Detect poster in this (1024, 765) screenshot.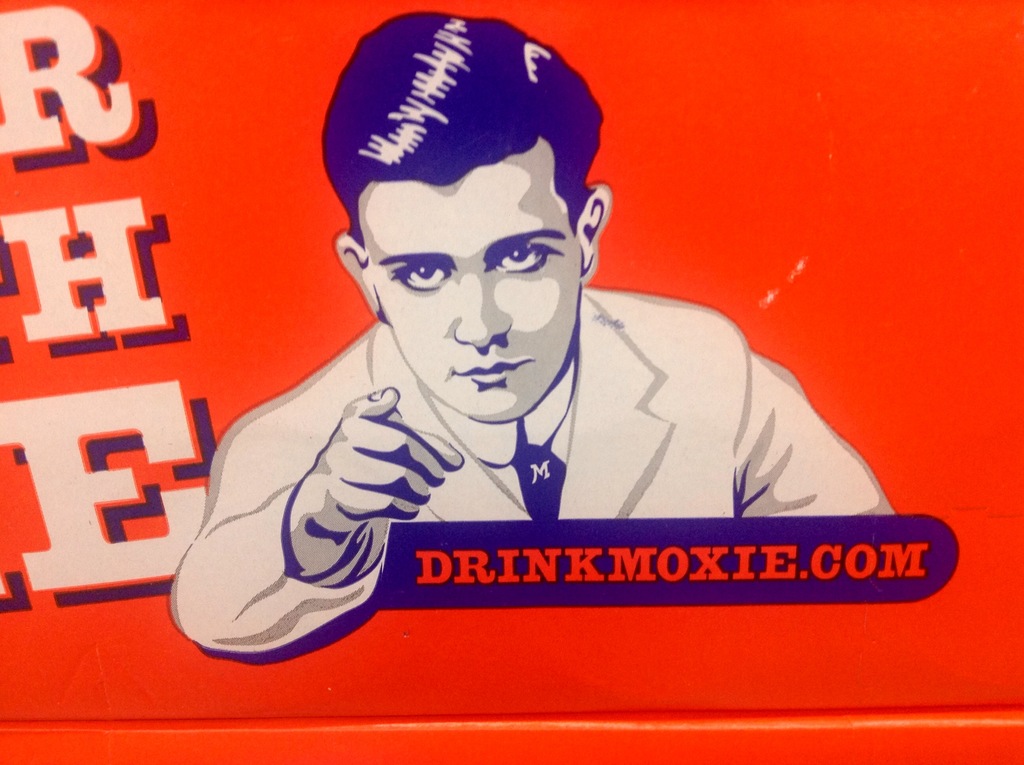
Detection: detection(0, 0, 1023, 764).
